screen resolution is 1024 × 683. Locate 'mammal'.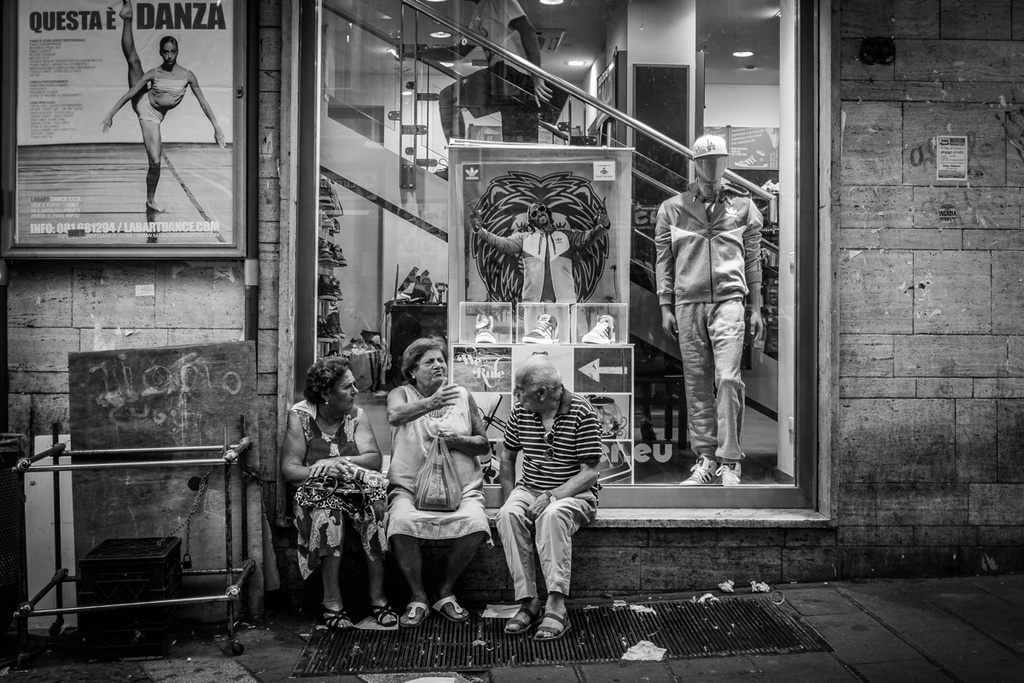
pyautogui.locateOnScreen(284, 354, 390, 632).
